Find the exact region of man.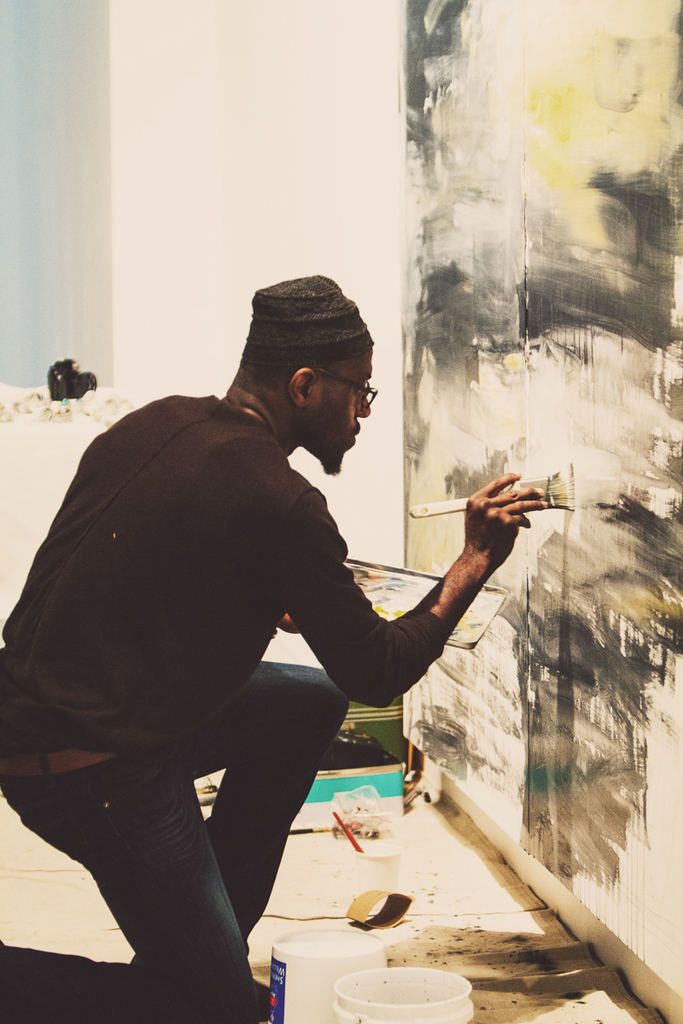
Exact region: (x1=0, y1=271, x2=551, y2=1023).
